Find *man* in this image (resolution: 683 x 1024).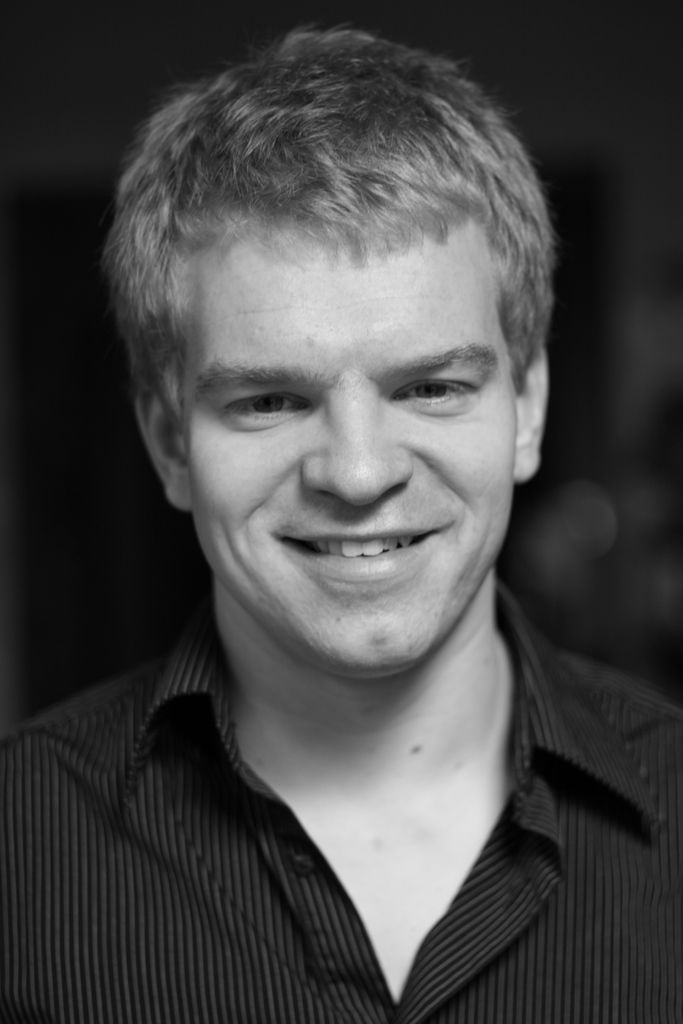
[0,25,682,1023].
